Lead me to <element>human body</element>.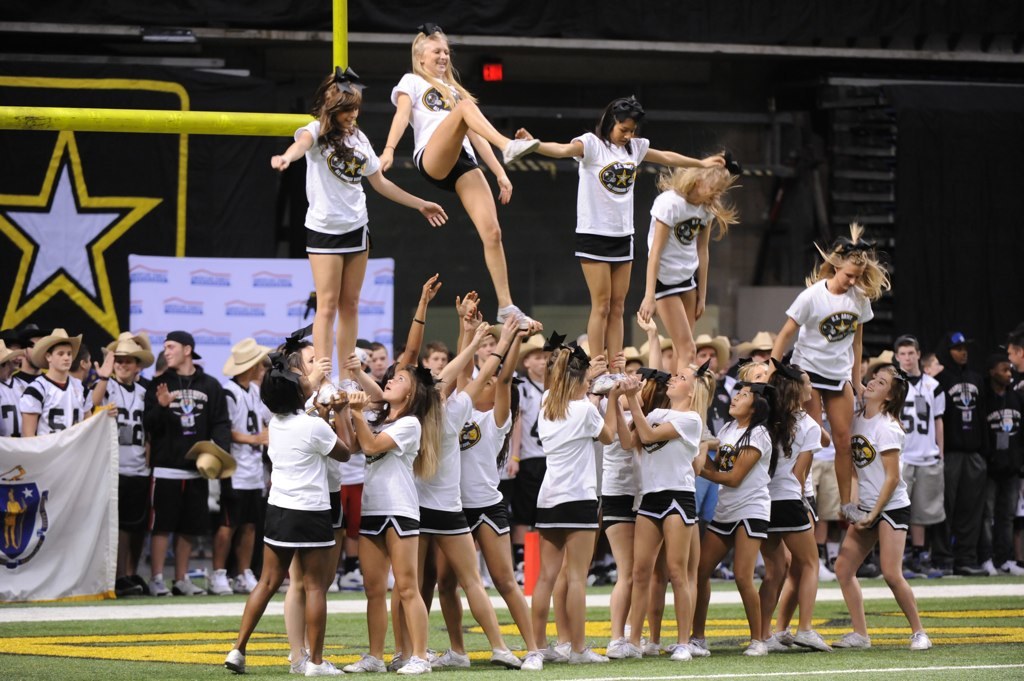
Lead to <bbox>635, 146, 740, 372</bbox>.
